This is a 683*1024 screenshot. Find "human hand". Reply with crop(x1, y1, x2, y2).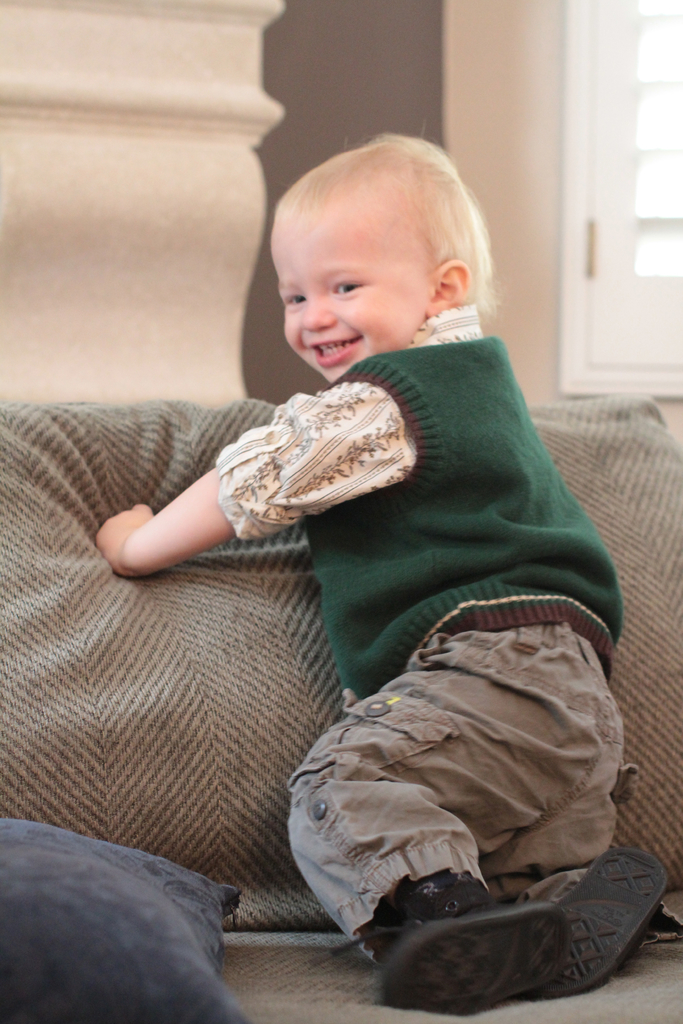
crop(90, 447, 258, 583).
